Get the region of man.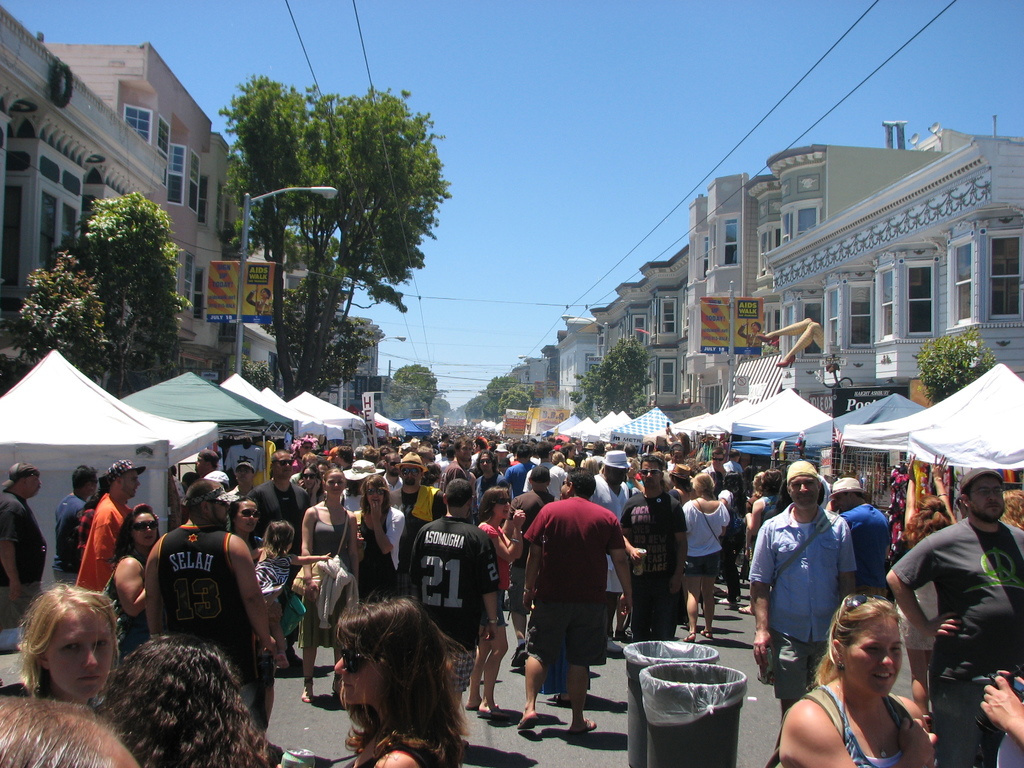
[417,479,497,703].
